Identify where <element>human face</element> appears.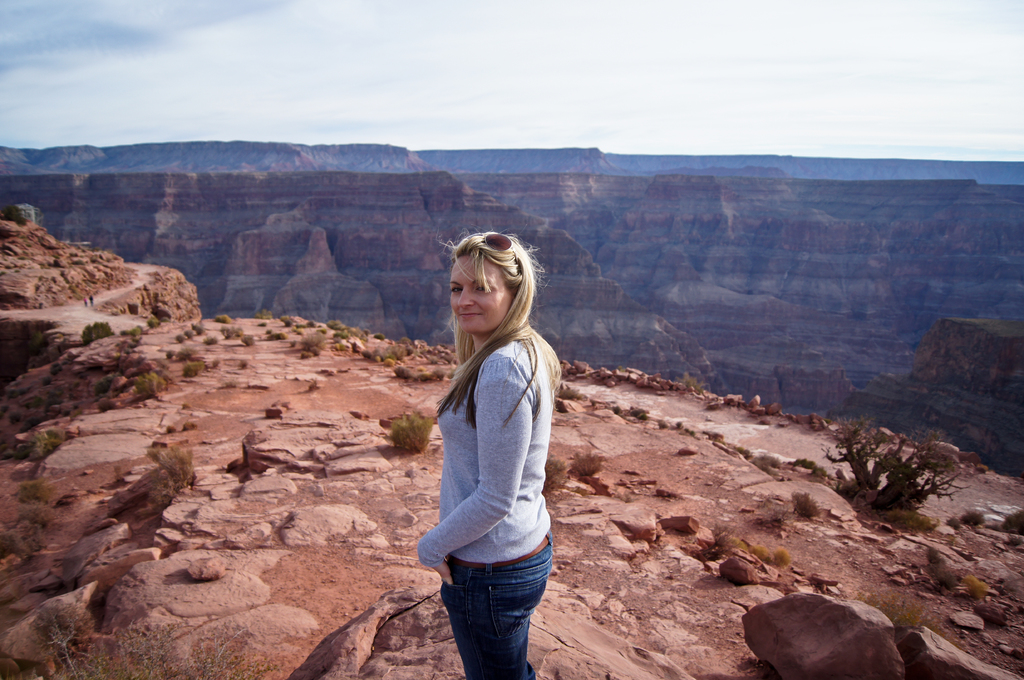
Appears at Rect(450, 248, 513, 333).
